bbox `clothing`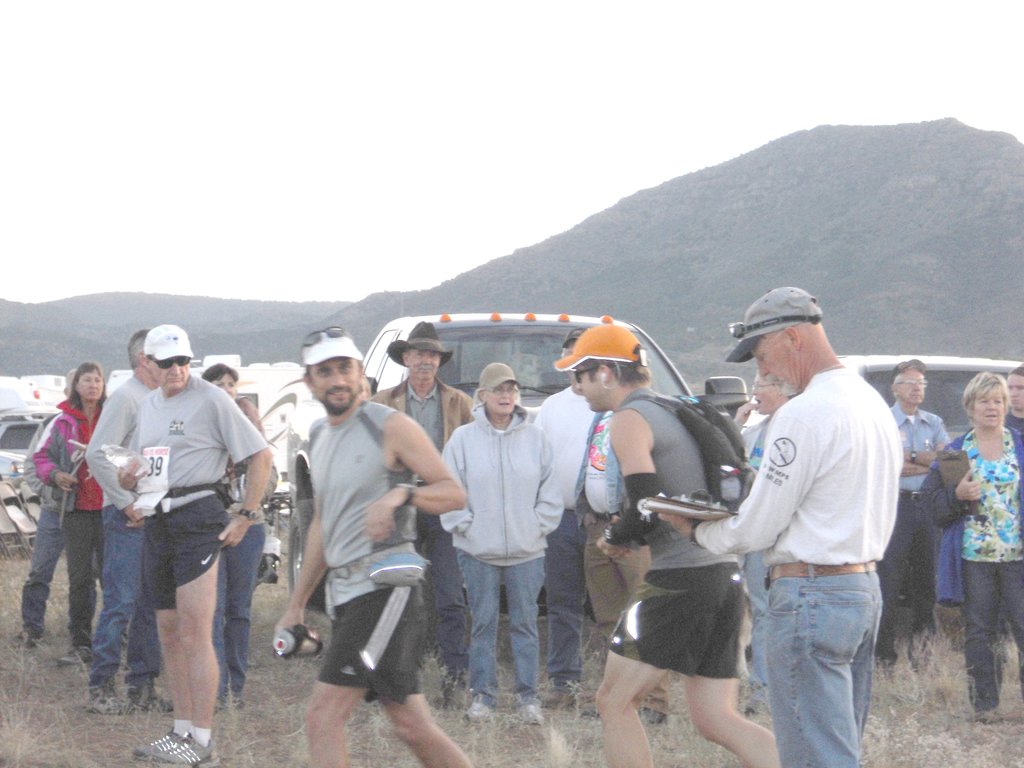
bbox(223, 392, 266, 682)
